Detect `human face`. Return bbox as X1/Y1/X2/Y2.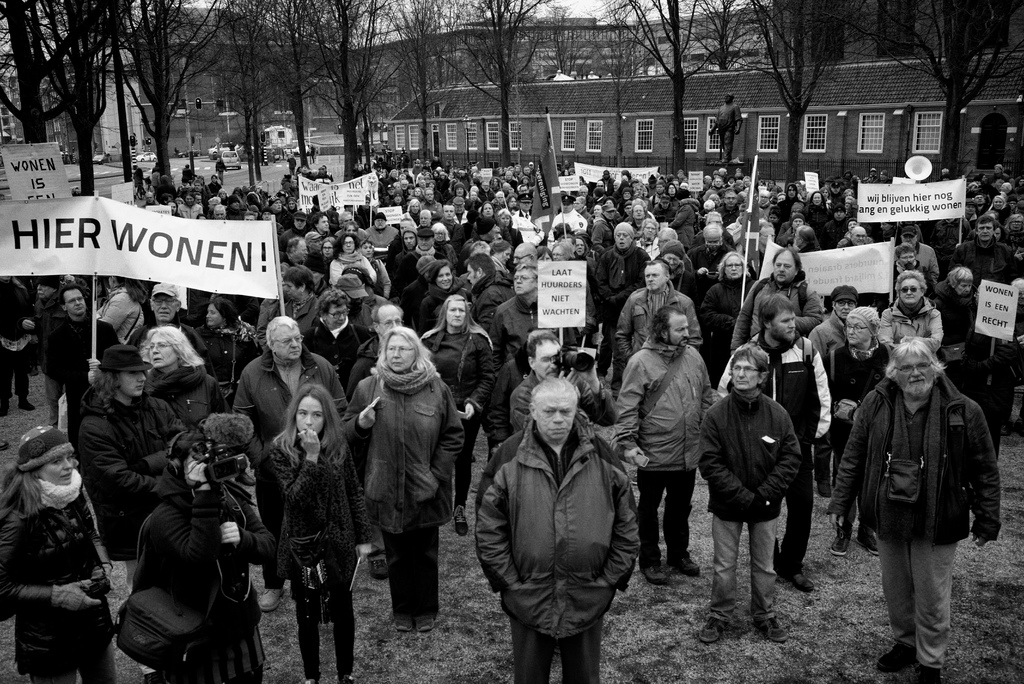
194/182/202/191.
